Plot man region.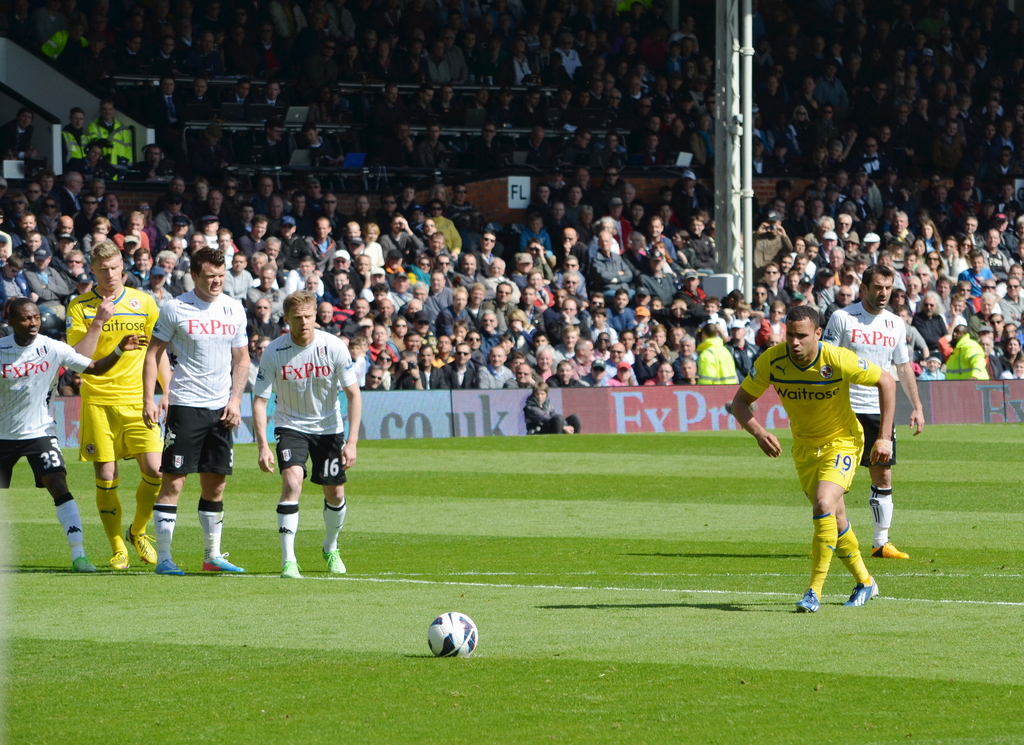
Plotted at bbox=[39, 20, 92, 68].
